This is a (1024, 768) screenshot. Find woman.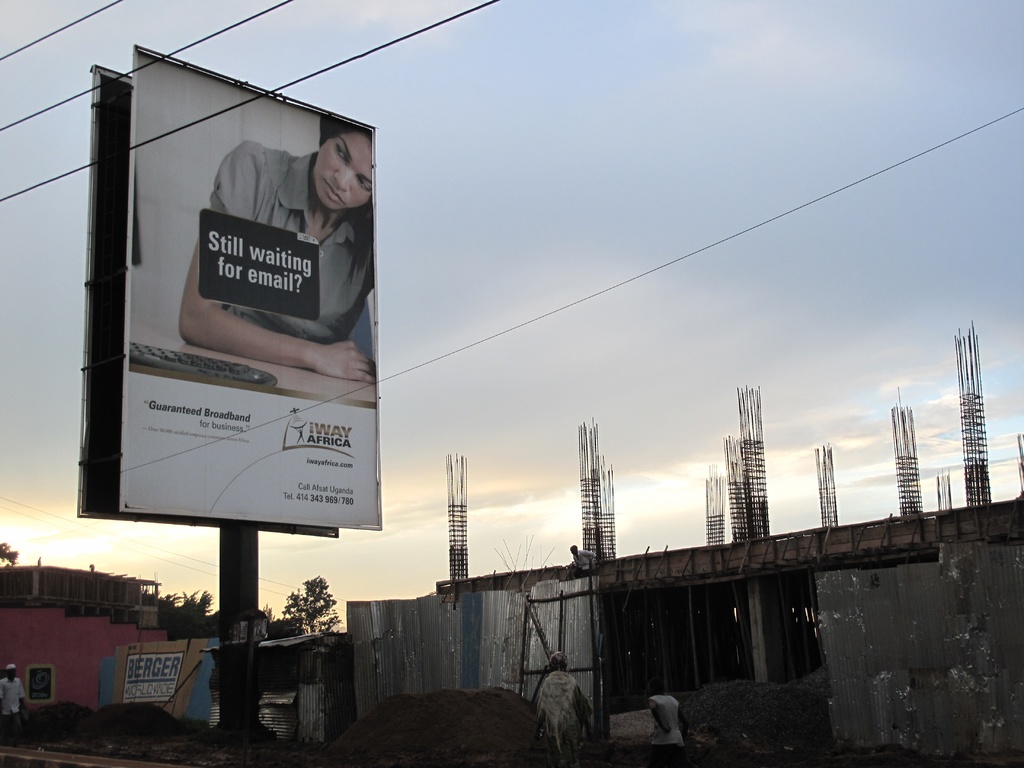
Bounding box: crop(204, 118, 367, 347).
